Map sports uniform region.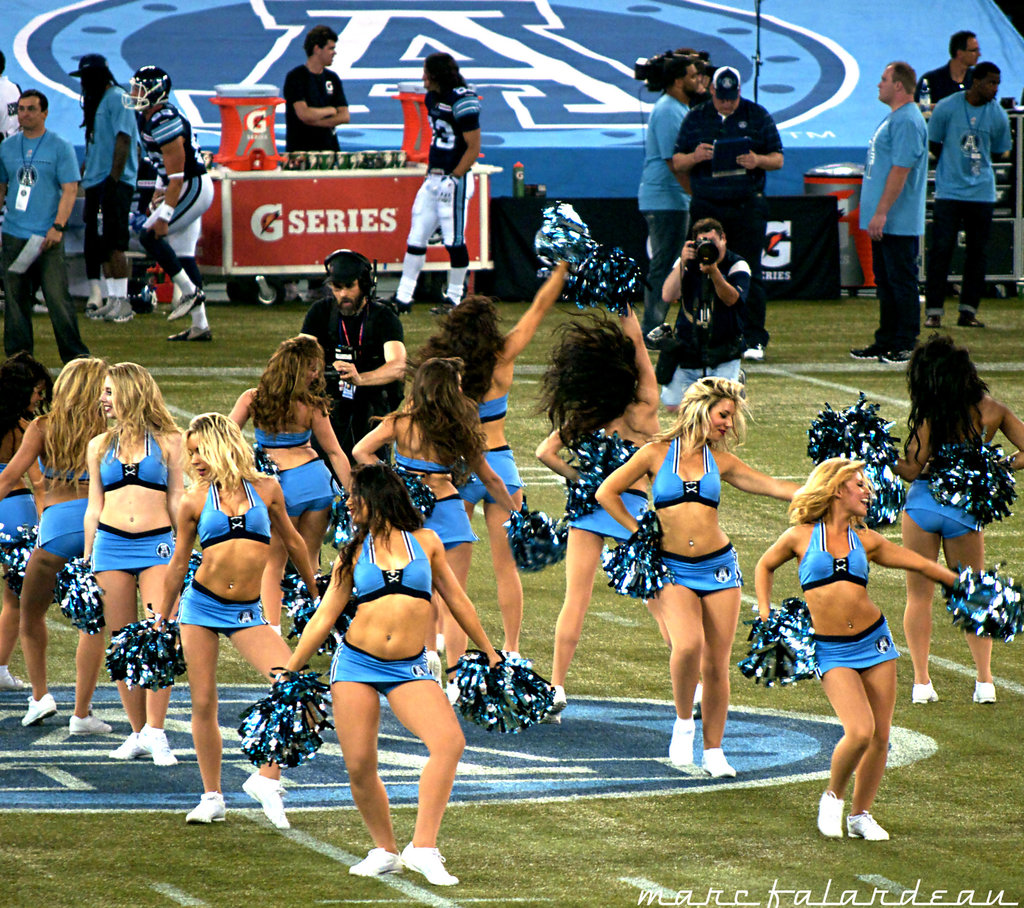
Mapped to x1=421 y1=494 x2=480 y2=544.
